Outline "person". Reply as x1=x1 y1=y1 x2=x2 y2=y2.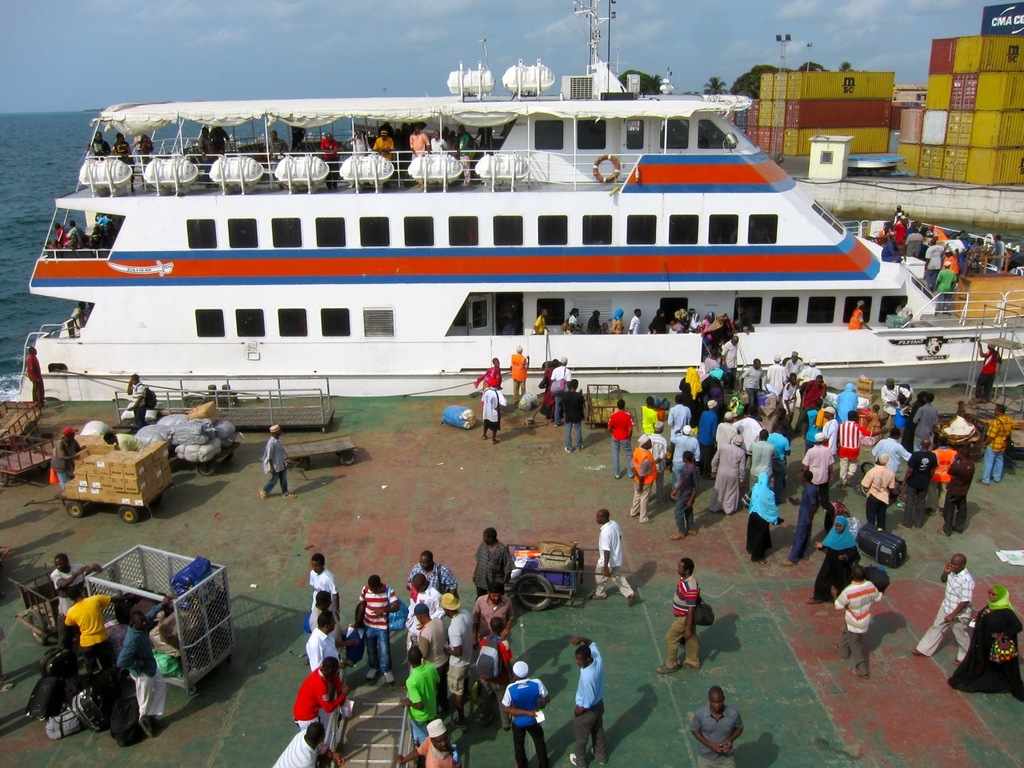
x1=474 y1=530 x2=520 y2=602.
